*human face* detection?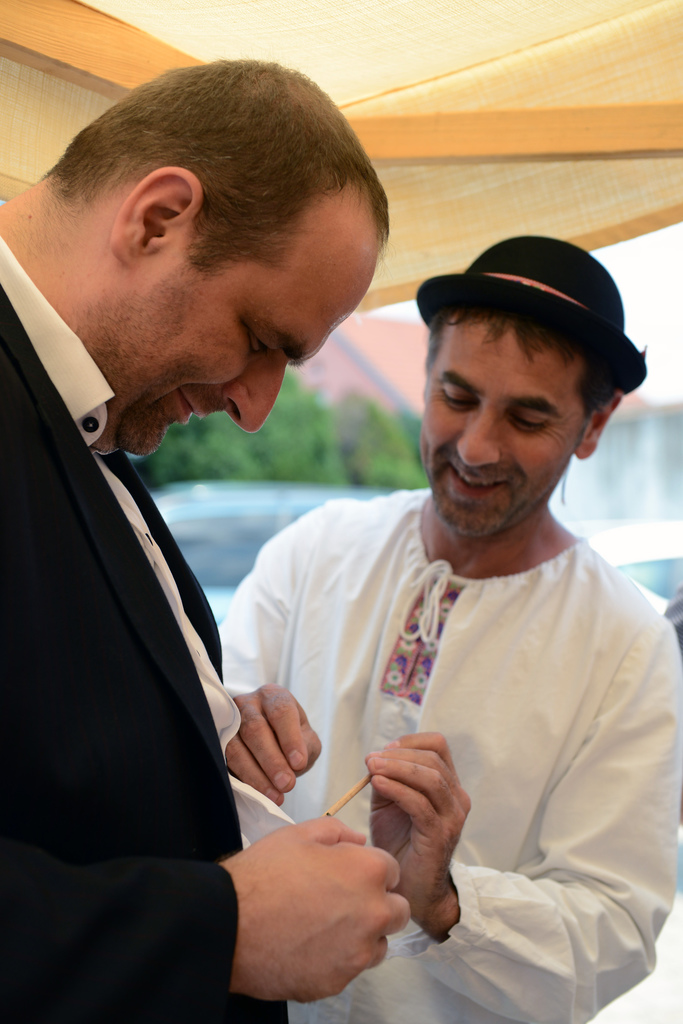
{"x1": 103, "y1": 190, "x2": 383, "y2": 461}
